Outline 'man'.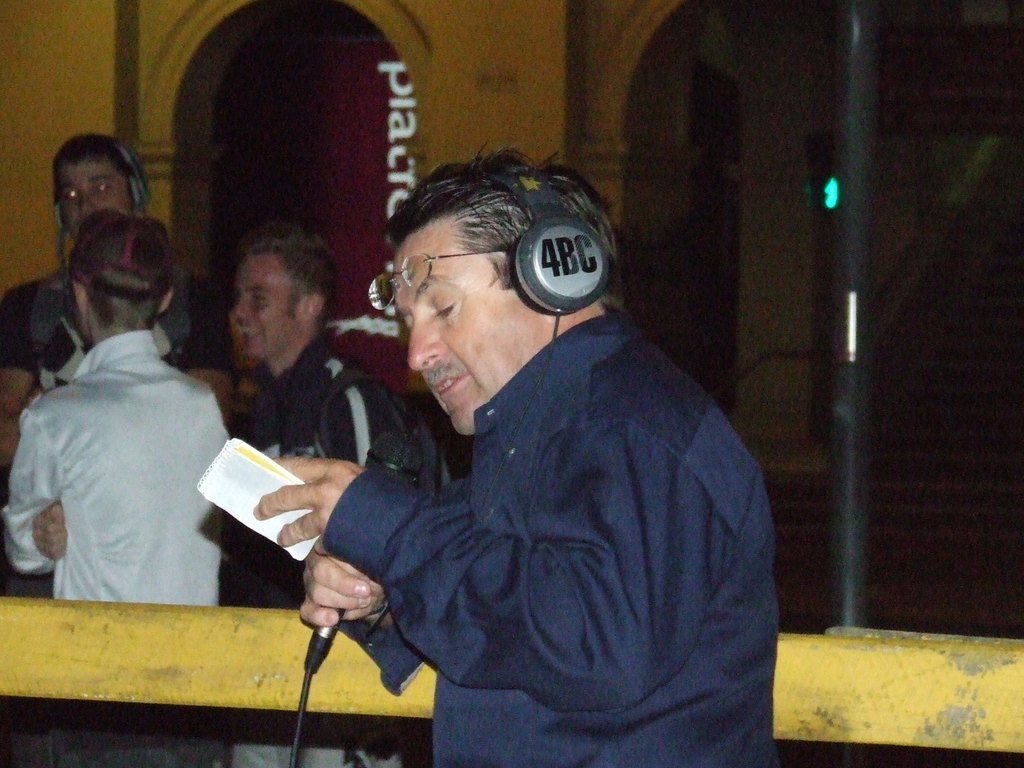
Outline: region(1, 209, 227, 767).
